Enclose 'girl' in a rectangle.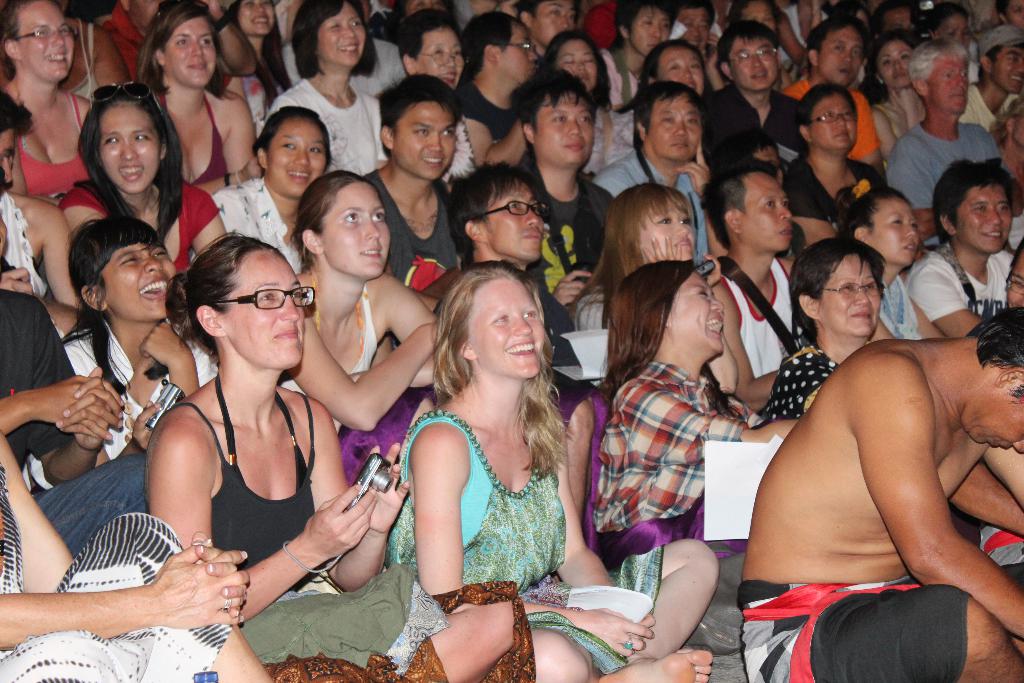
select_region(383, 257, 719, 682).
